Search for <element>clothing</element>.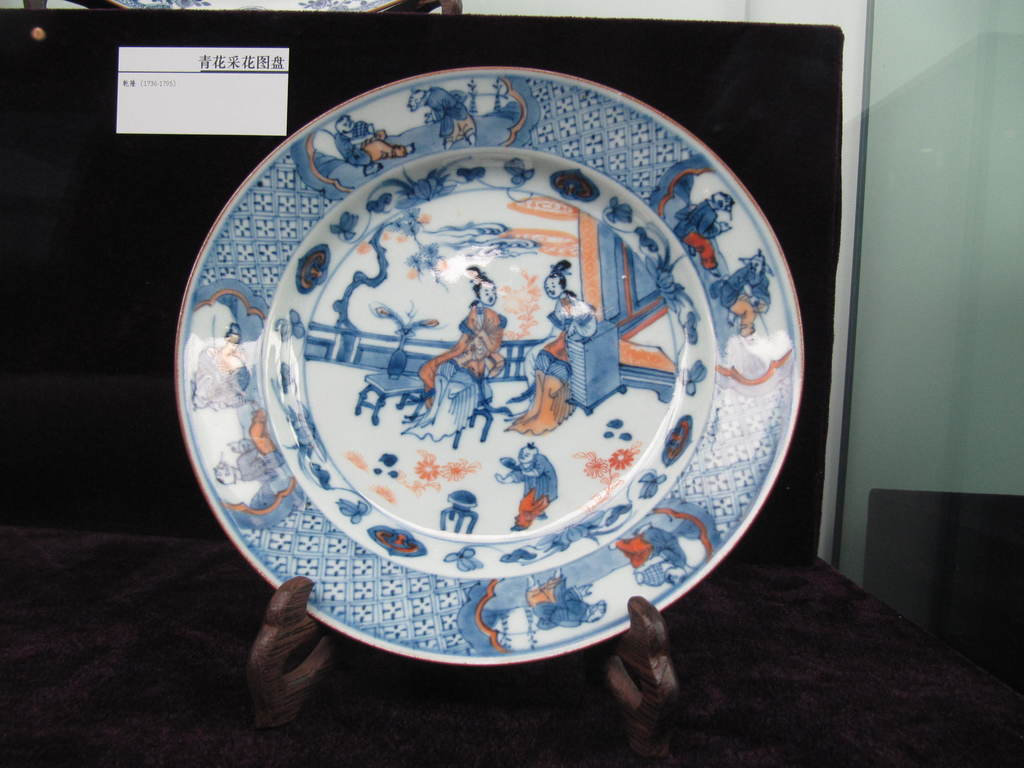
Found at (409,298,500,445).
